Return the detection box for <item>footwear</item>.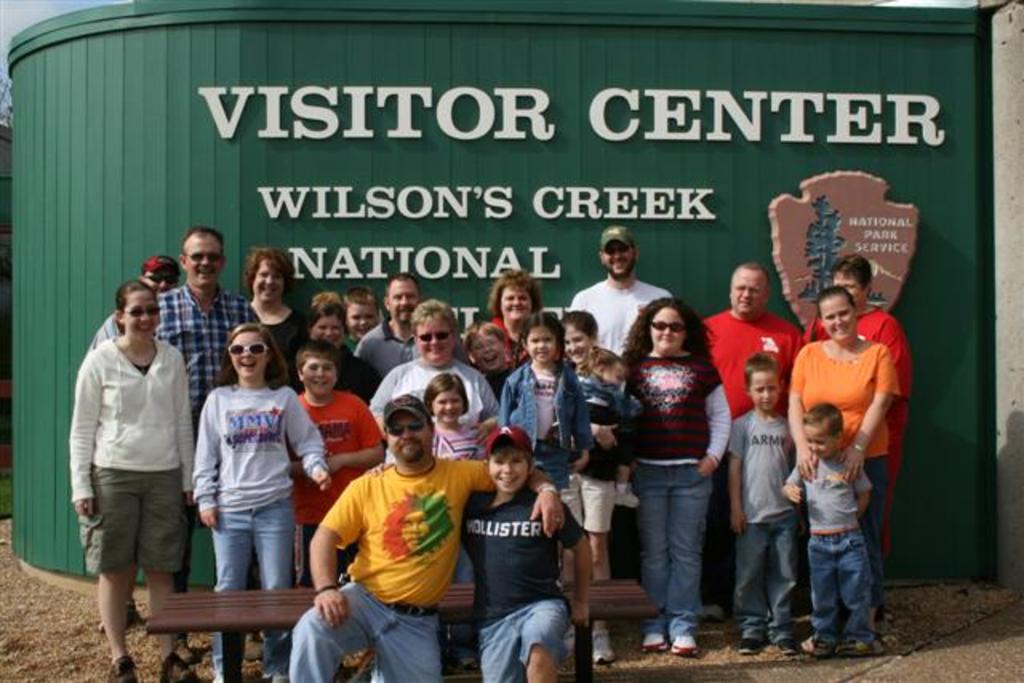
rect(811, 640, 834, 657).
